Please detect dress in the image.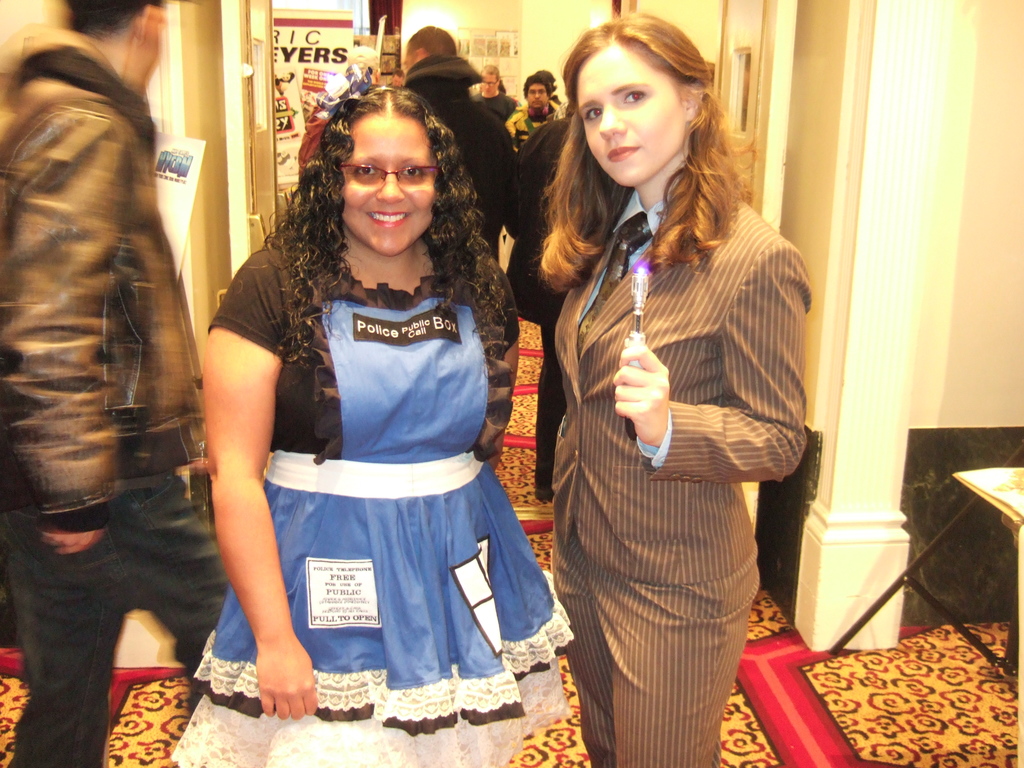
Rect(211, 214, 552, 682).
